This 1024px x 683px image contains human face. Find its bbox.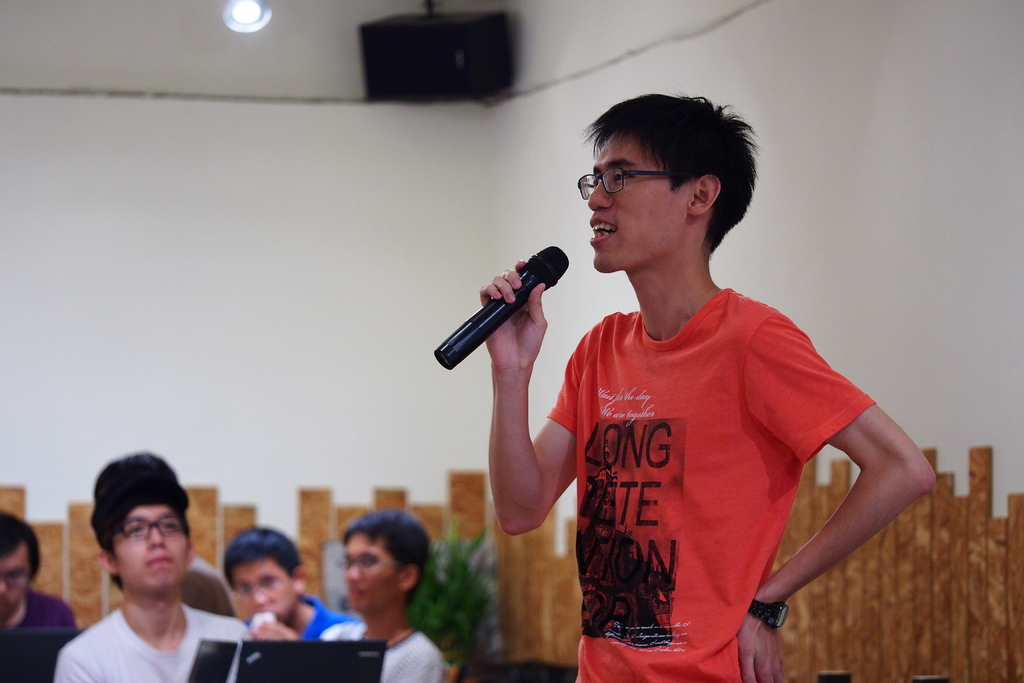
locate(583, 136, 694, 272).
